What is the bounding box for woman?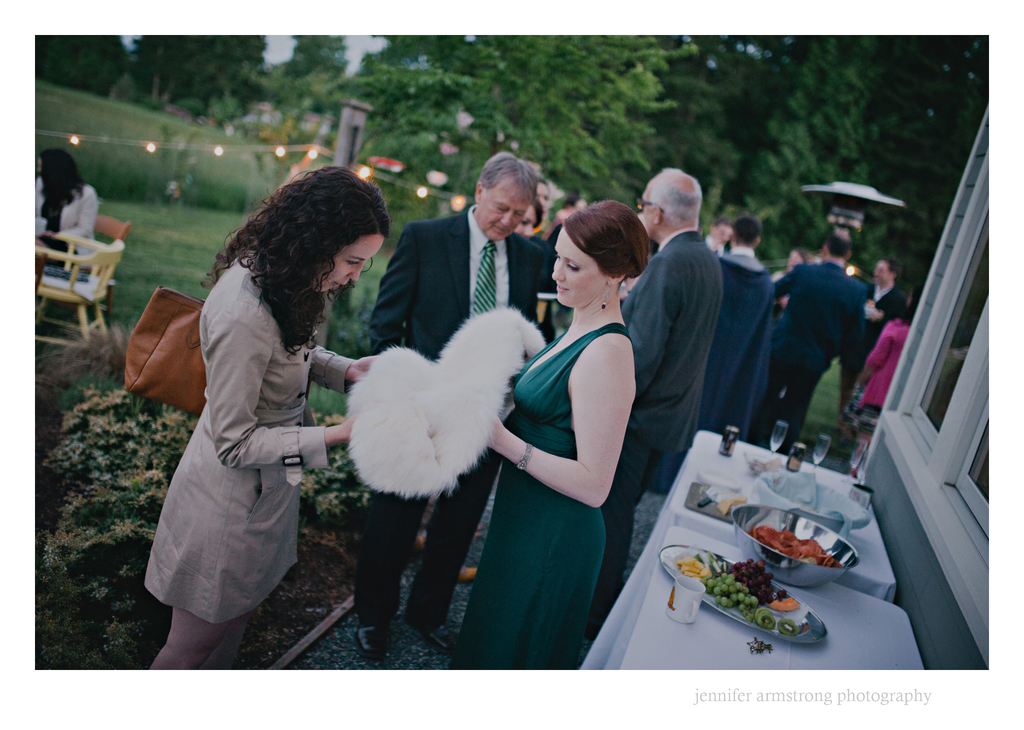
x1=30, y1=145, x2=99, y2=305.
